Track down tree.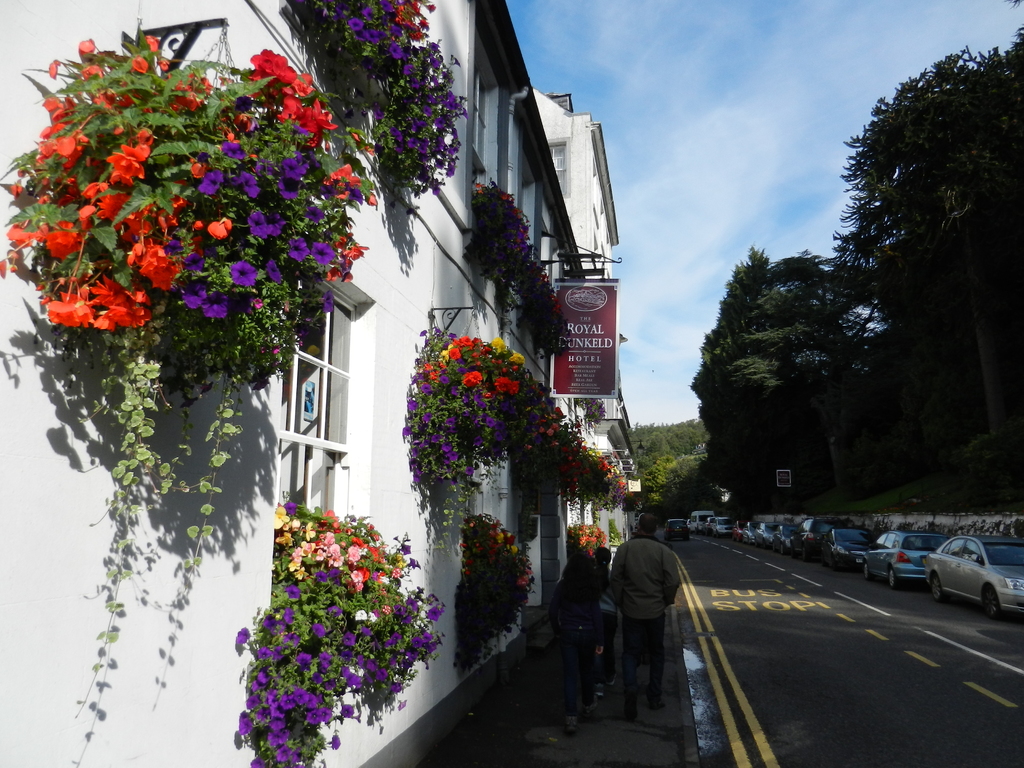
Tracked to (left=689, top=246, right=878, bottom=505).
